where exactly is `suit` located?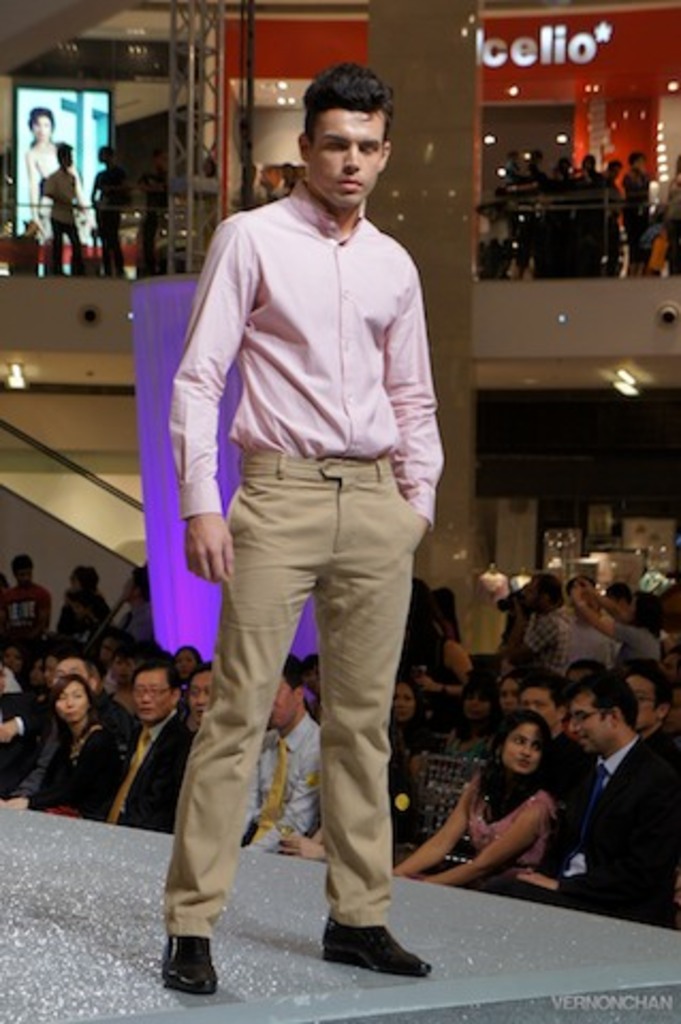
Its bounding box is BBox(137, 85, 453, 994).
